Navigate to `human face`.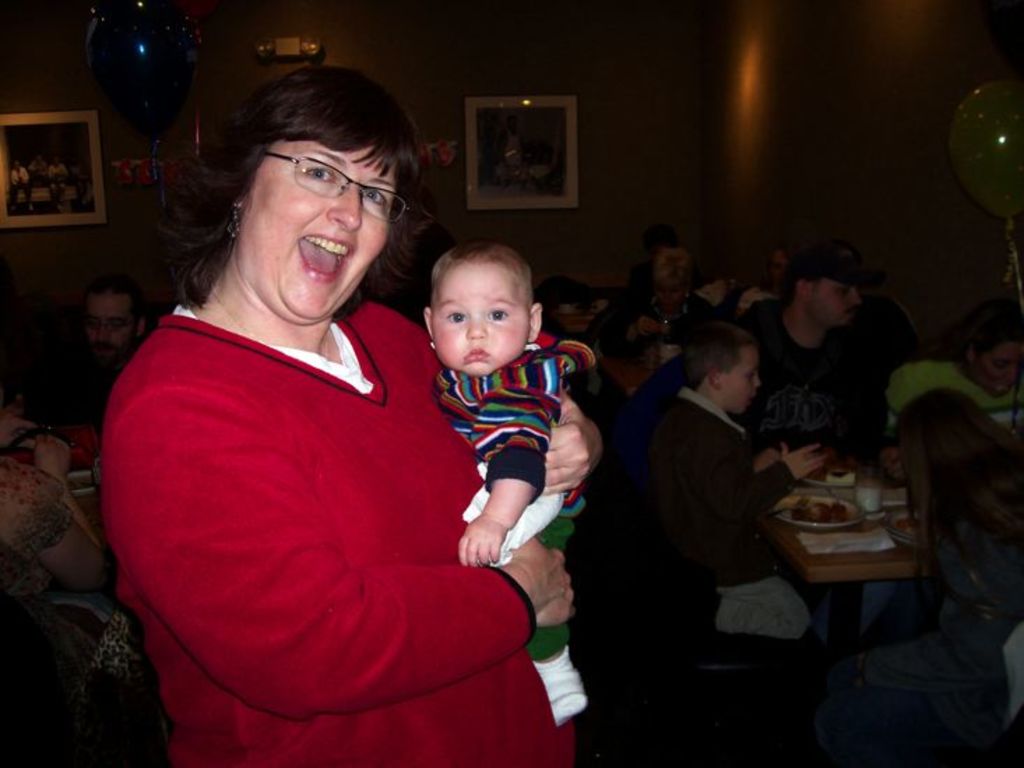
Navigation target: (left=429, top=261, right=529, bottom=380).
